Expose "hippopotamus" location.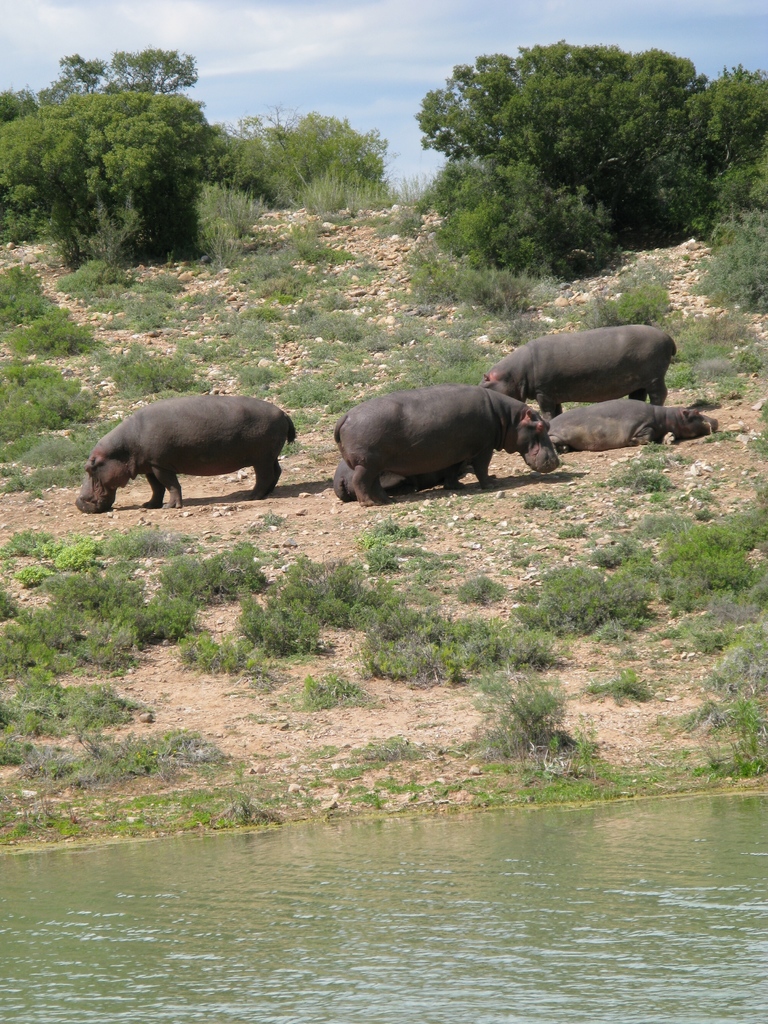
Exposed at 333:458:470:502.
